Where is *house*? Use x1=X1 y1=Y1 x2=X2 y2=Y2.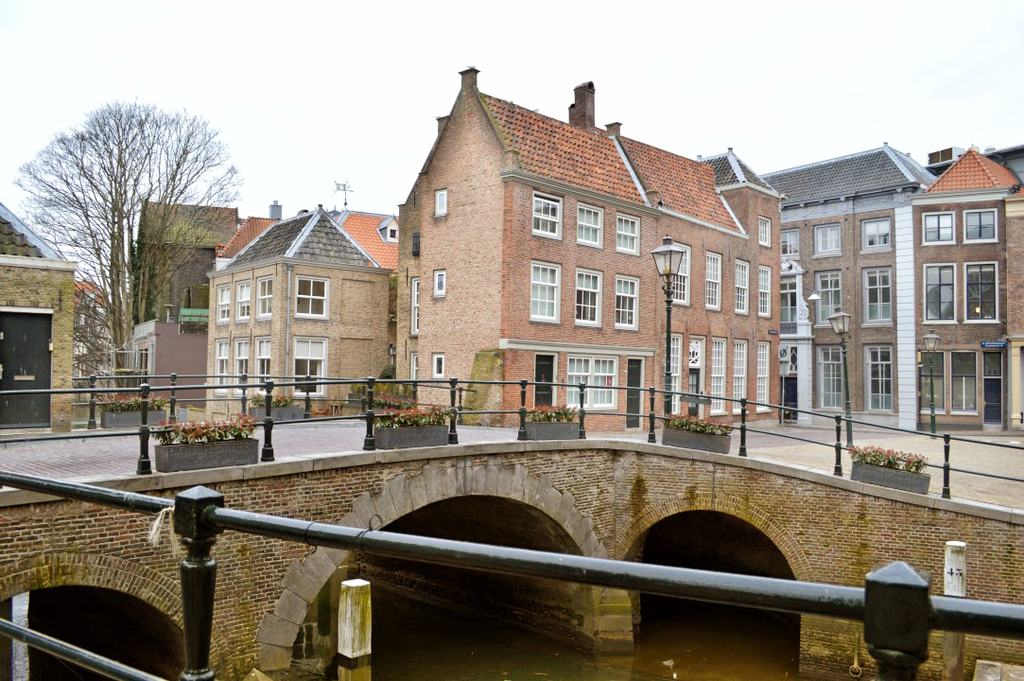
x1=764 y1=142 x2=955 y2=430.
